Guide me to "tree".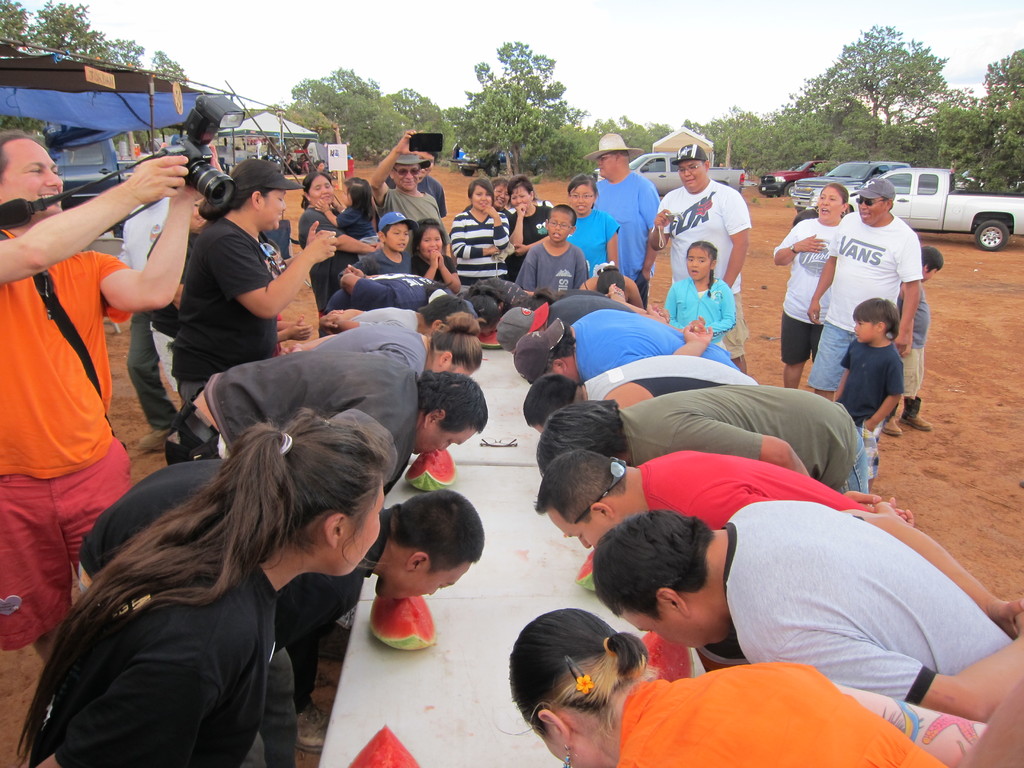
Guidance: 0/0/194/156.
